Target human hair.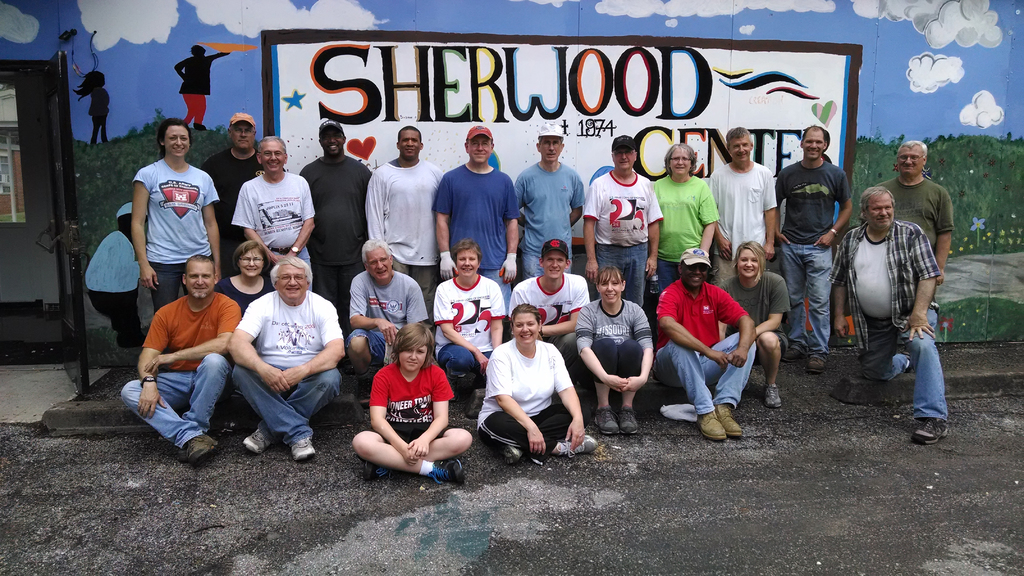
Target region: x1=511, y1=303, x2=542, y2=335.
